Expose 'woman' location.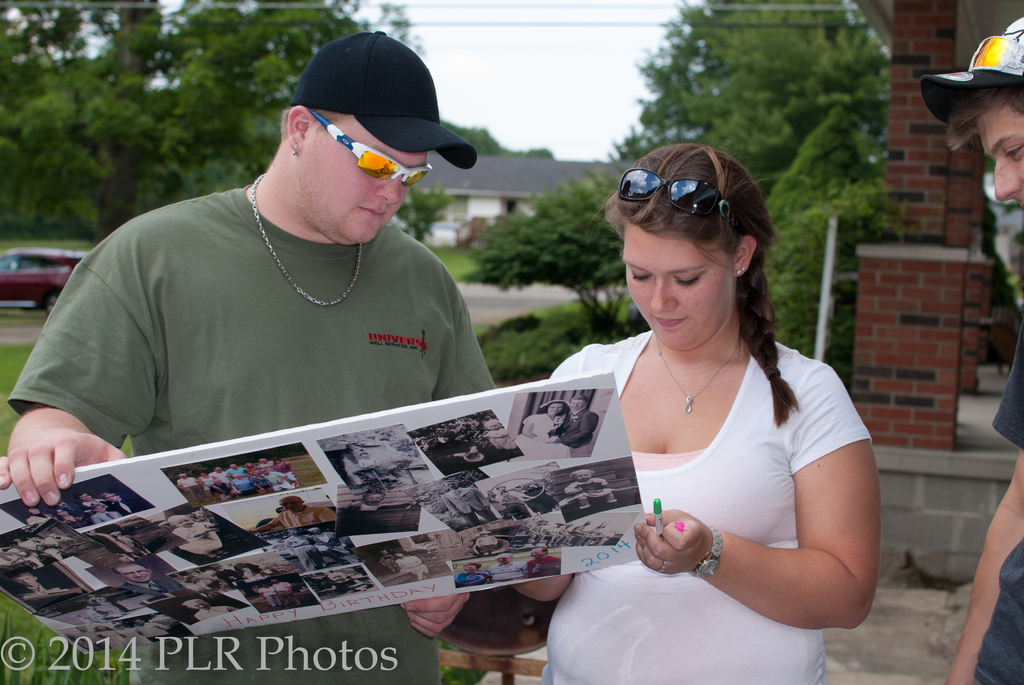
Exposed at locate(194, 471, 223, 510).
